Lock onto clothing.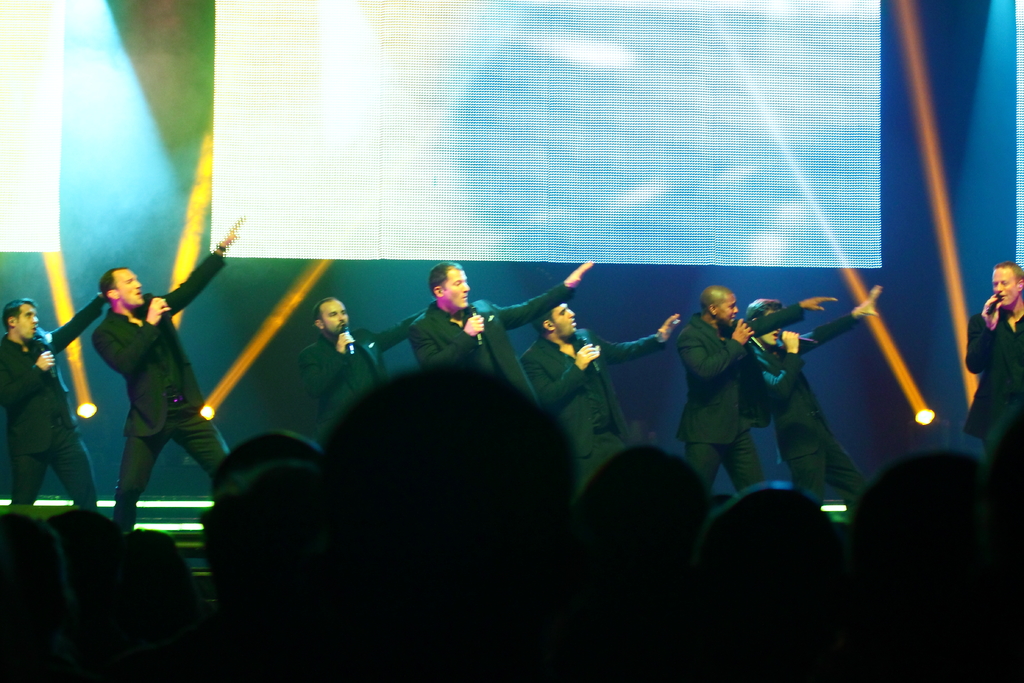
Locked: BBox(676, 304, 803, 498).
